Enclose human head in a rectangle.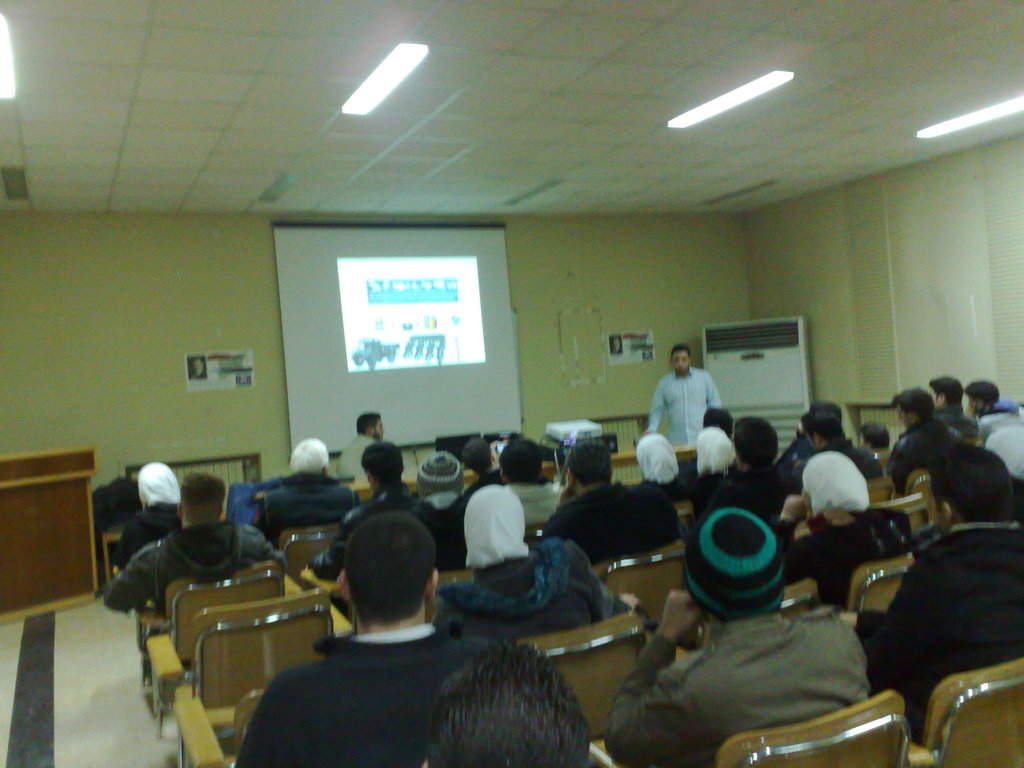
(left=694, top=428, right=733, bottom=466).
